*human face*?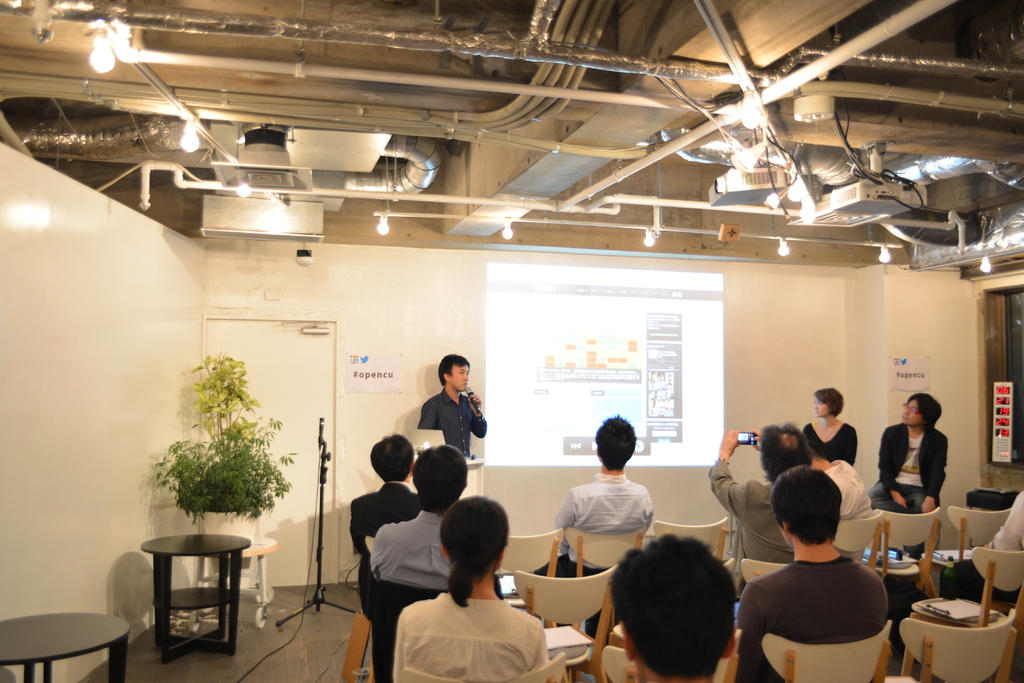
select_region(449, 364, 470, 394)
